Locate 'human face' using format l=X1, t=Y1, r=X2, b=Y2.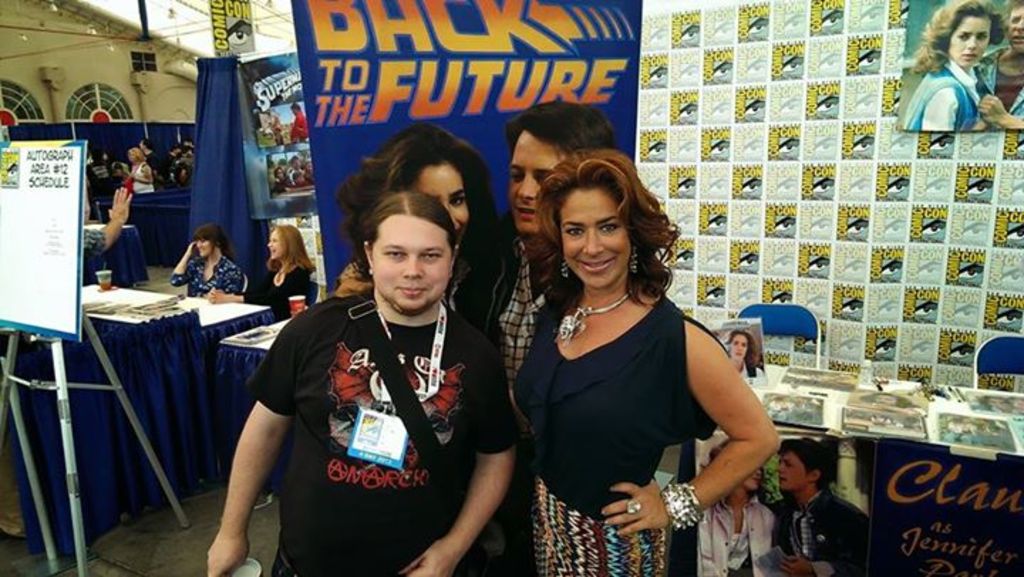
l=511, t=129, r=567, b=234.
